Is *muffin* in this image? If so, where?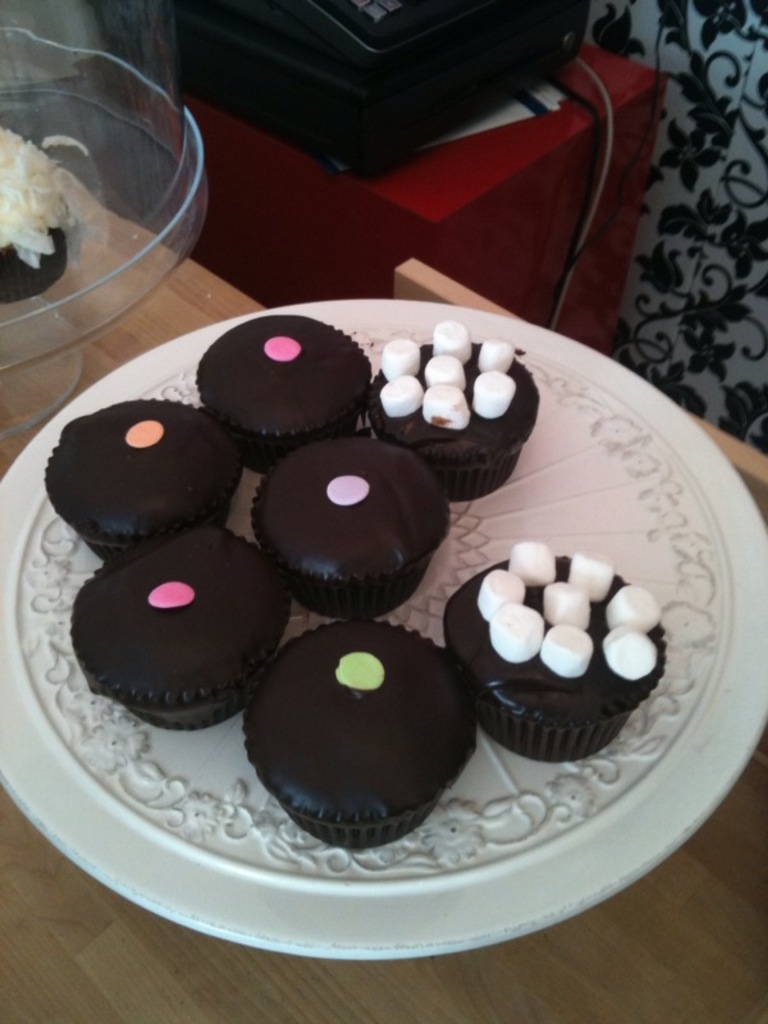
Yes, at box=[45, 389, 247, 558].
